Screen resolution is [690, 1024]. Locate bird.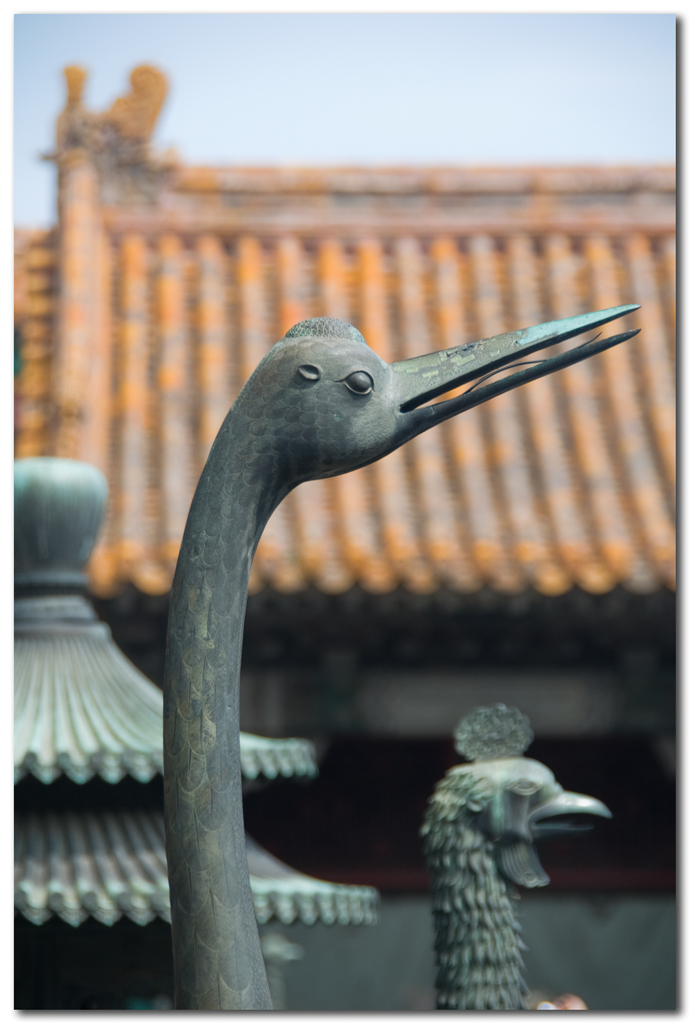
BBox(116, 302, 660, 893).
